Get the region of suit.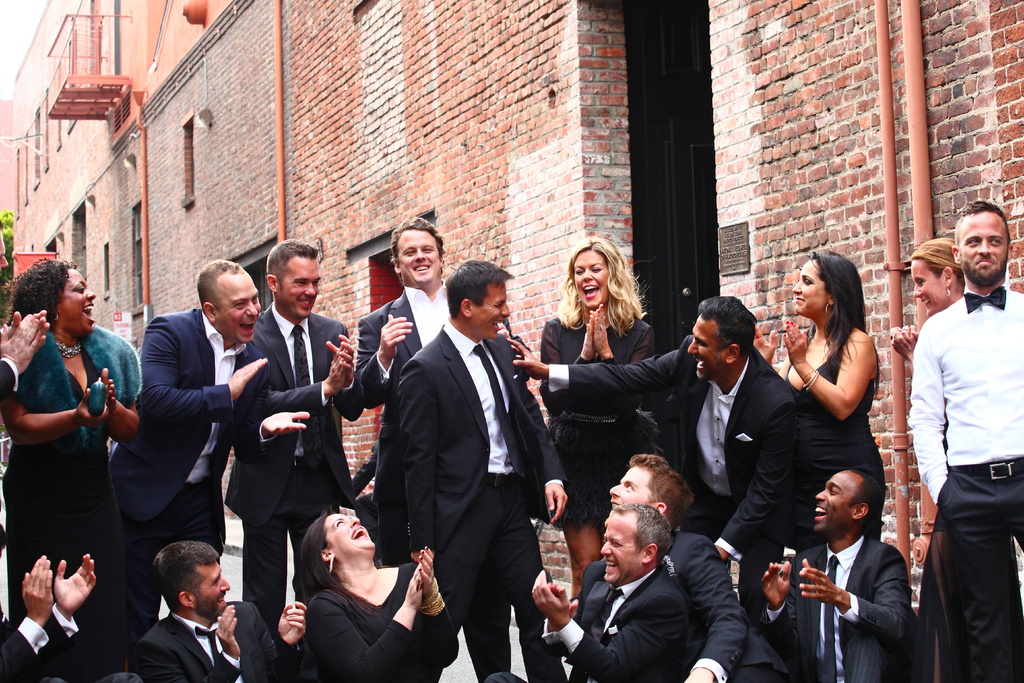
0 356 19 409.
